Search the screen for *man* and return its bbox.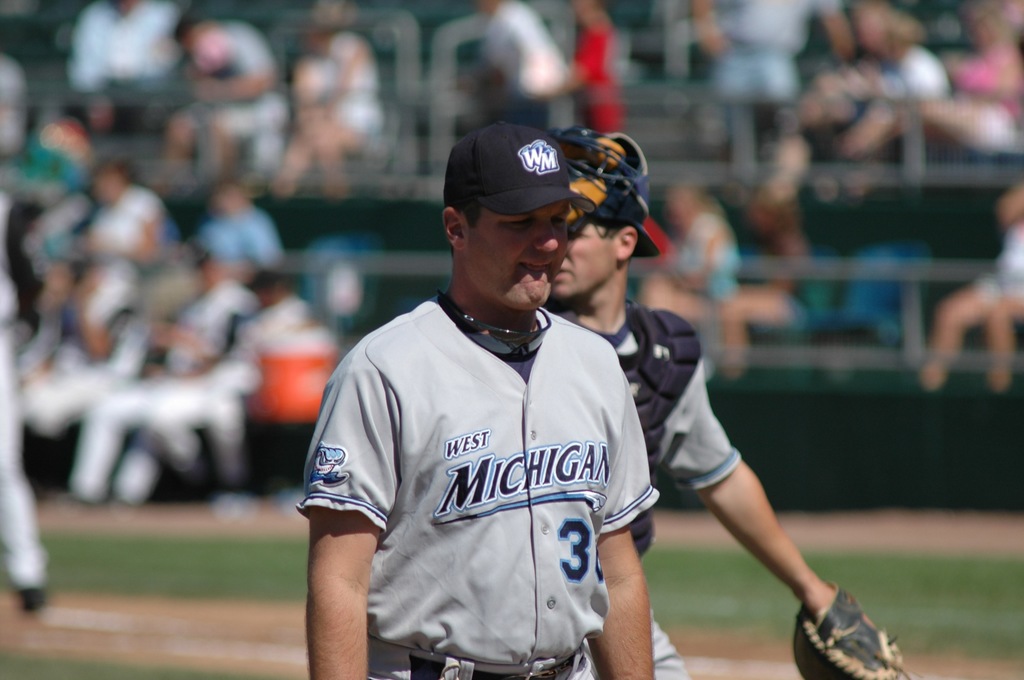
Found: locate(154, 258, 262, 376).
